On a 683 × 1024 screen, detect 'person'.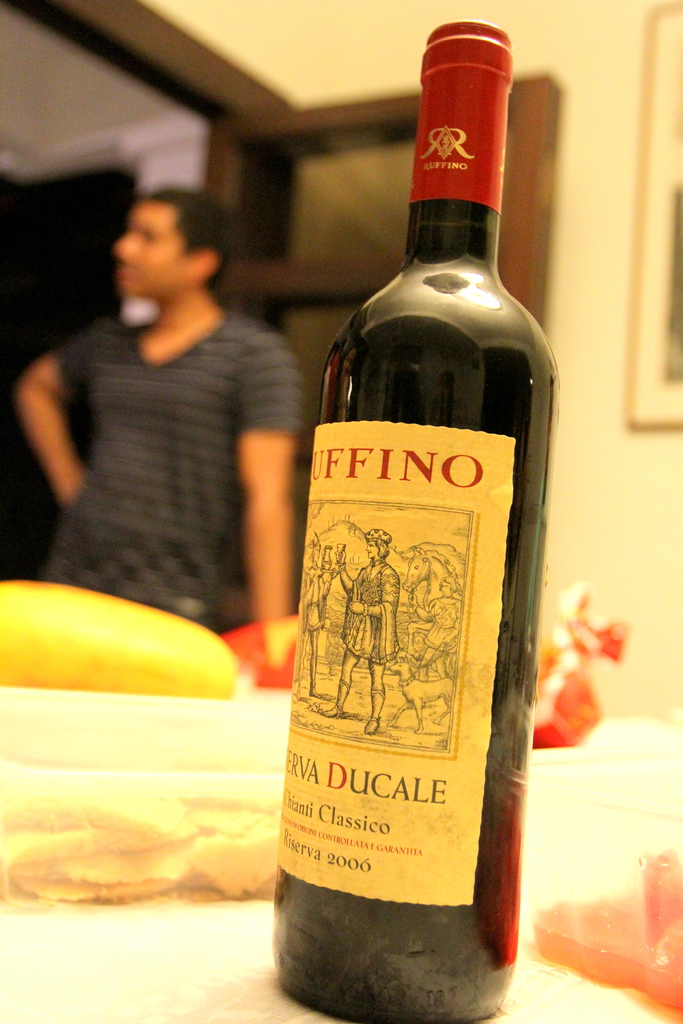
422 579 459 685.
